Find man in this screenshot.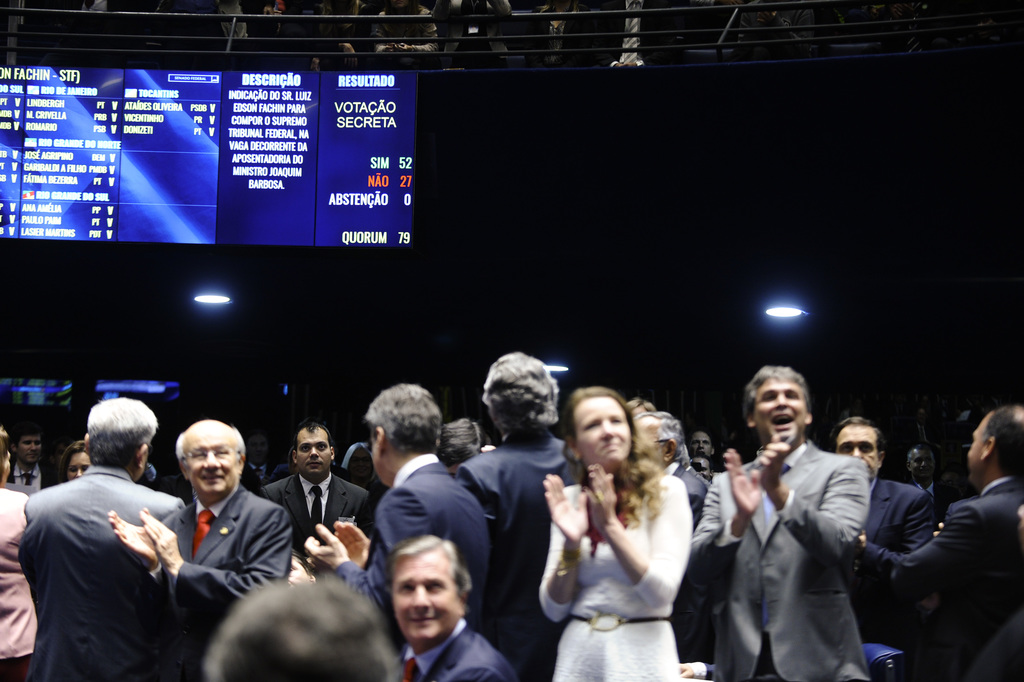
The bounding box for man is bbox(257, 425, 374, 570).
